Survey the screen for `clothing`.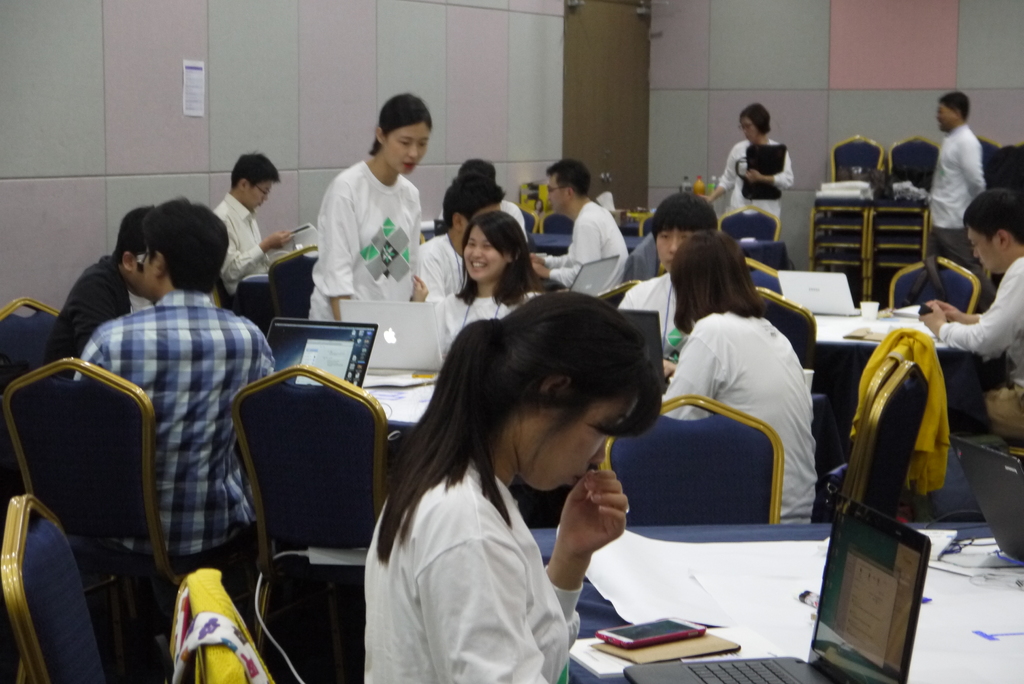
Survey found: x1=76, y1=288, x2=273, y2=576.
